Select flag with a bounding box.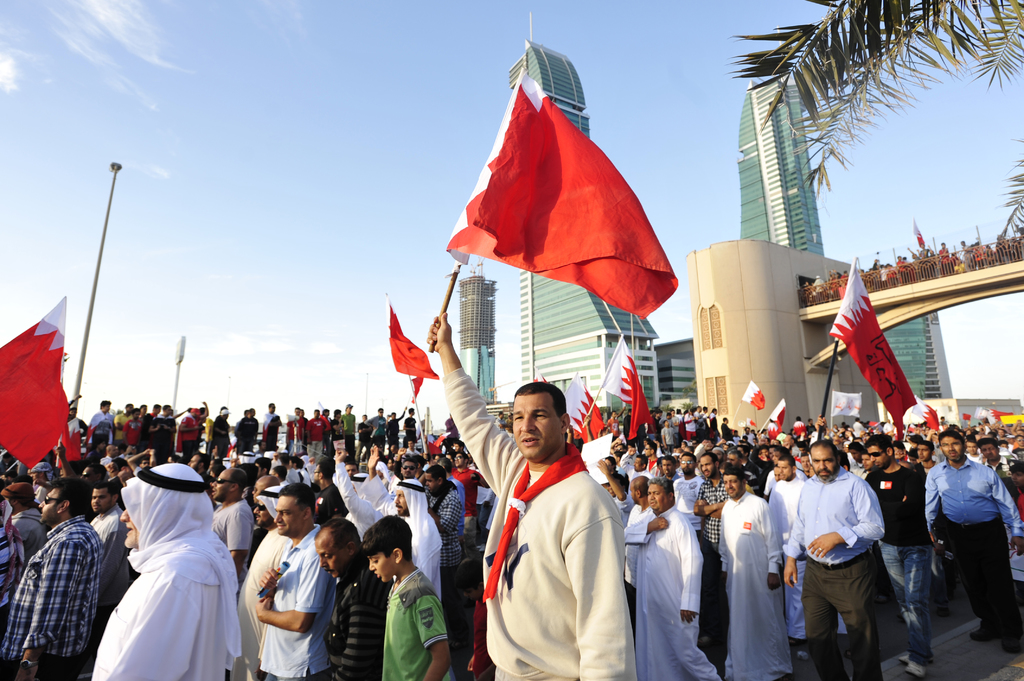
Rect(552, 373, 607, 443).
